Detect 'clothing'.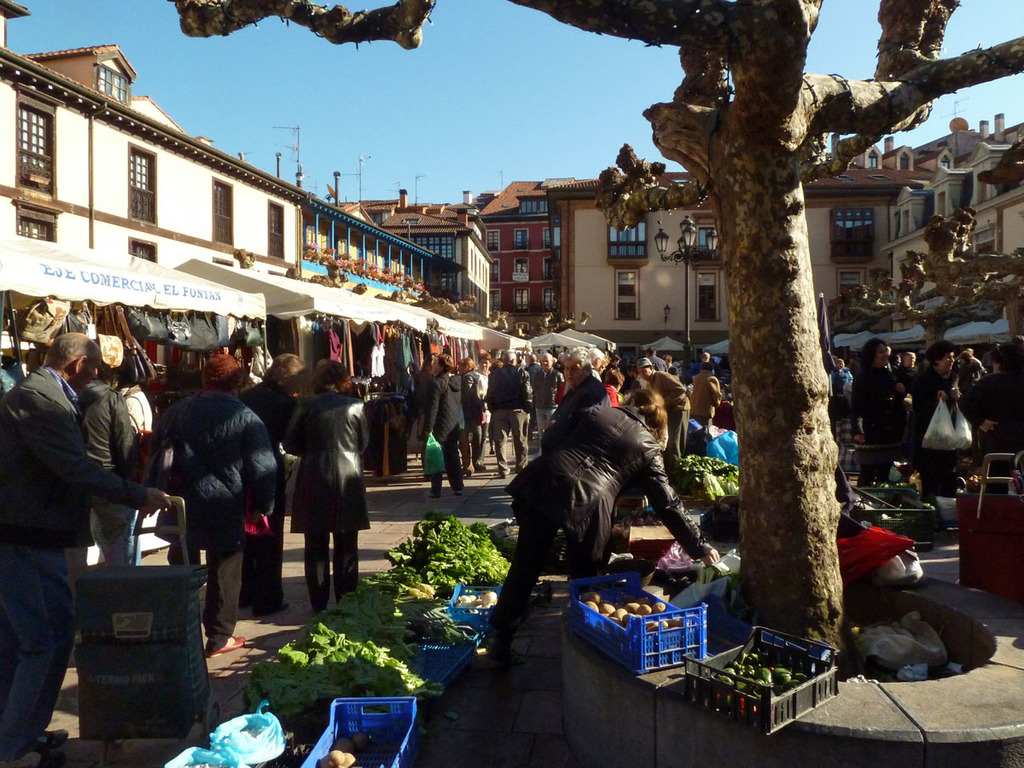
Detected at [x1=956, y1=364, x2=986, y2=396].
